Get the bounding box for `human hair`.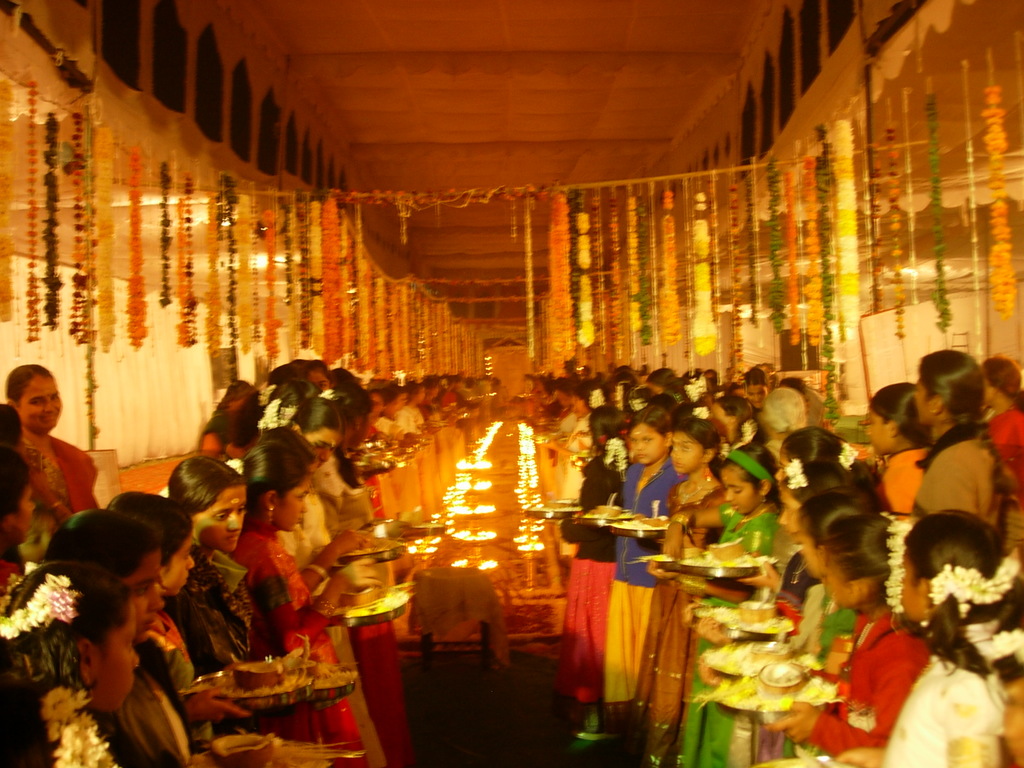
[left=236, top=380, right=321, bottom=446].
